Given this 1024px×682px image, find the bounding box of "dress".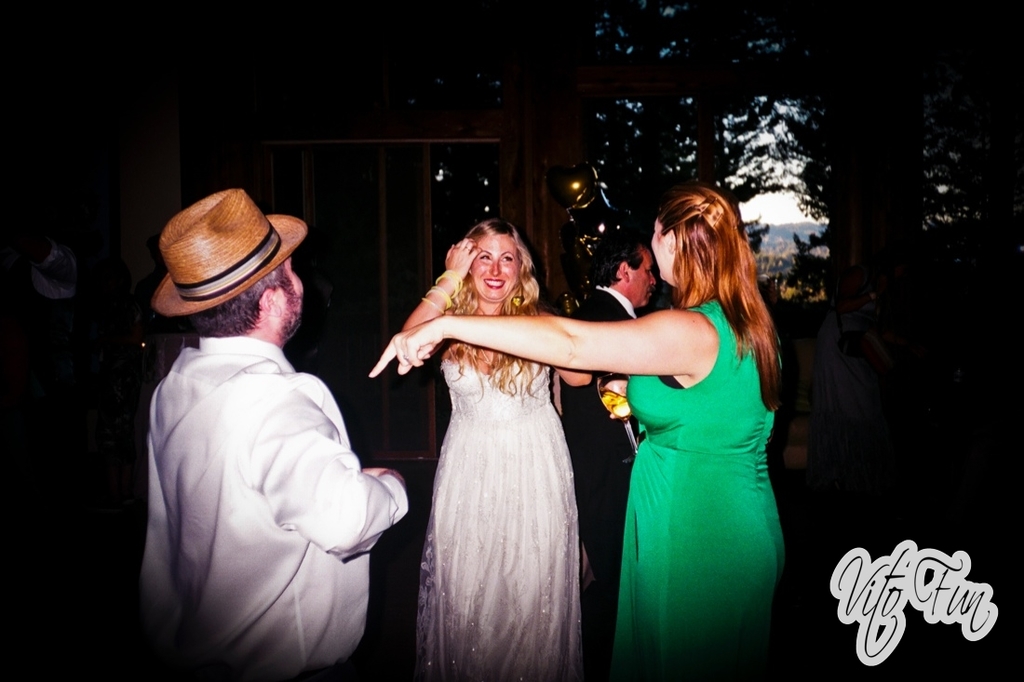
(x1=615, y1=247, x2=795, y2=677).
